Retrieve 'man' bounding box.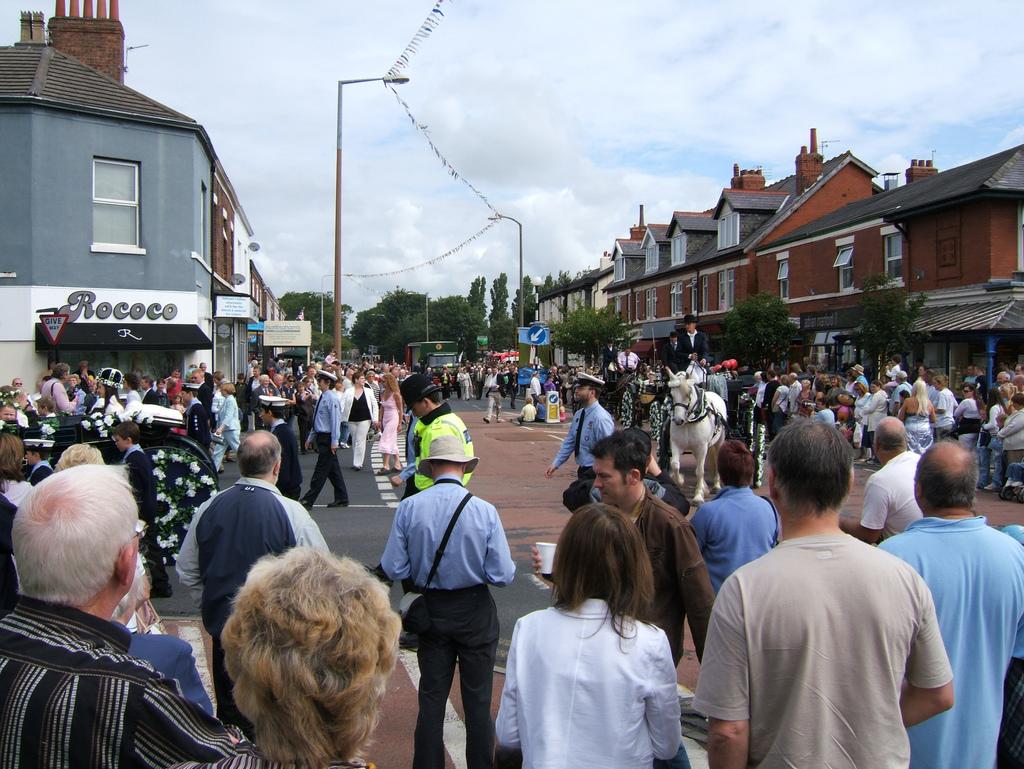
Bounding box: 663 333 679 370.
